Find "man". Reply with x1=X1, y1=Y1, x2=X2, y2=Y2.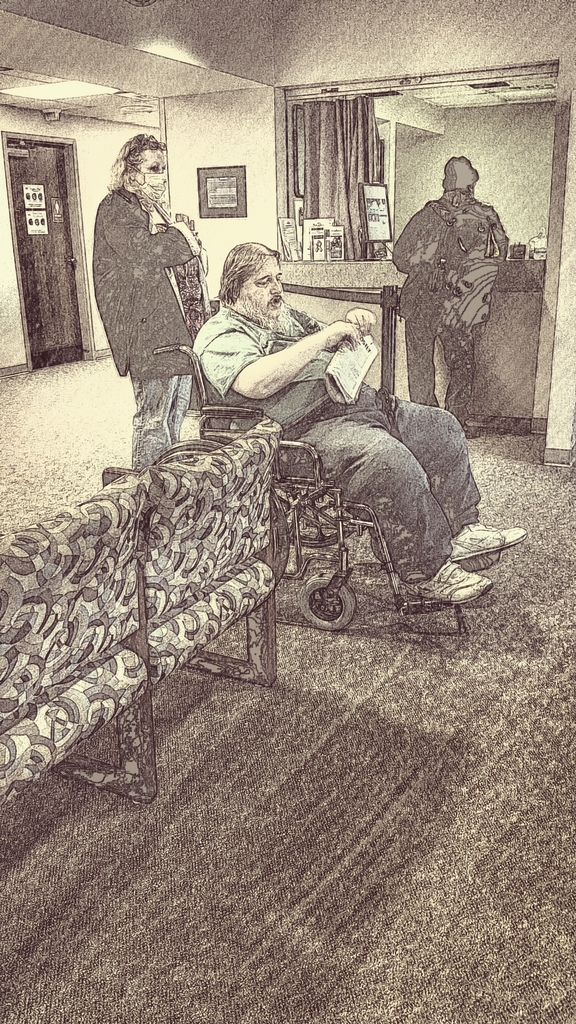
x1=192, y1=239, x2=527, y2=607.
